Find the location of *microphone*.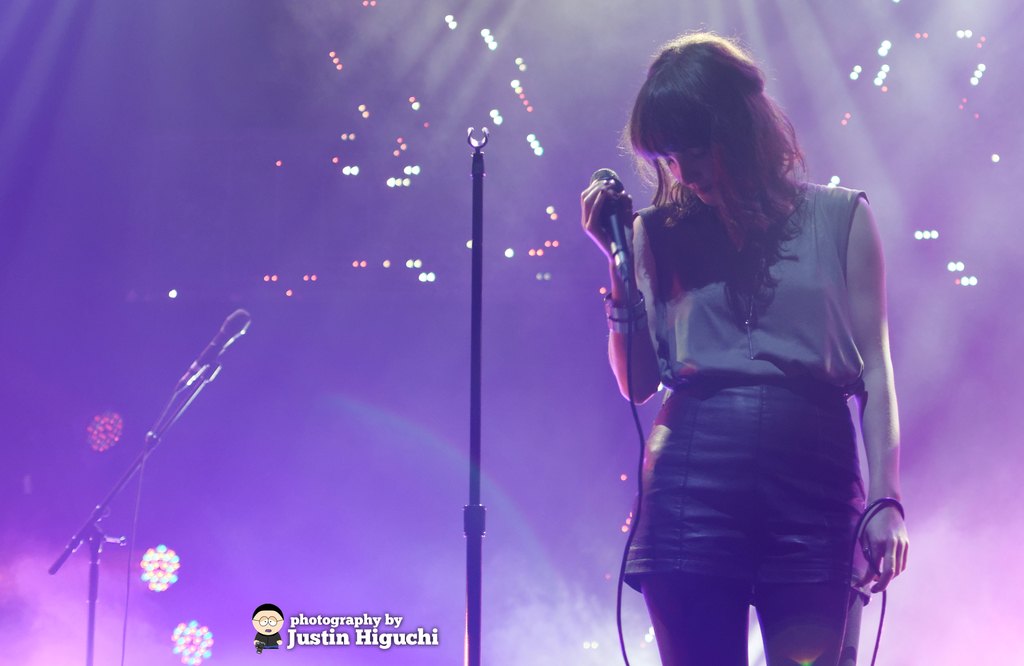
Location: detection(580, 162, 650, 266).
